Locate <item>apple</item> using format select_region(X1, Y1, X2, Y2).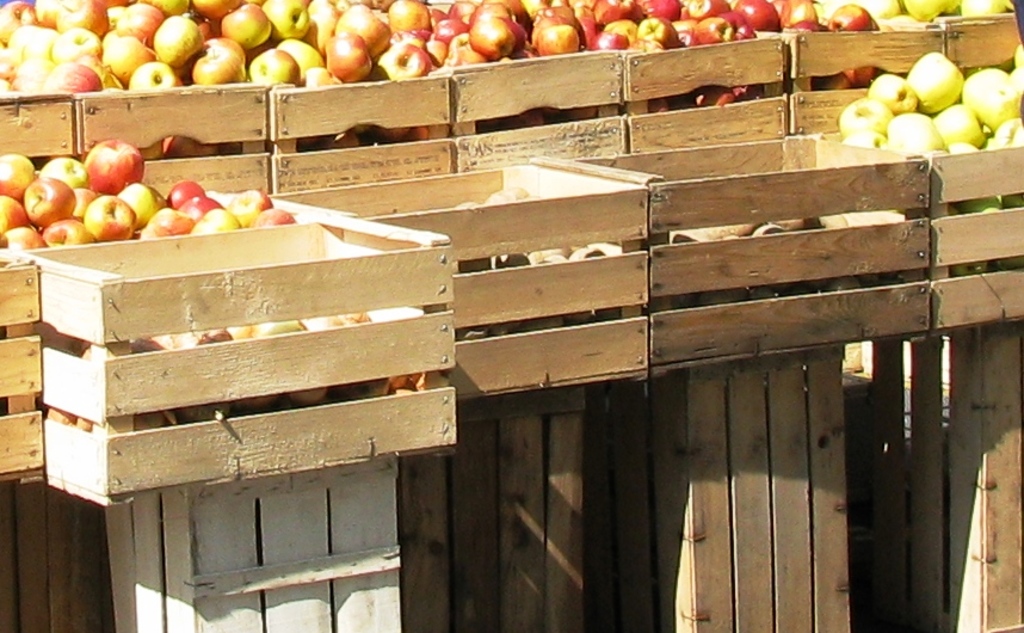
select_region(82, 191, 137, 245).
